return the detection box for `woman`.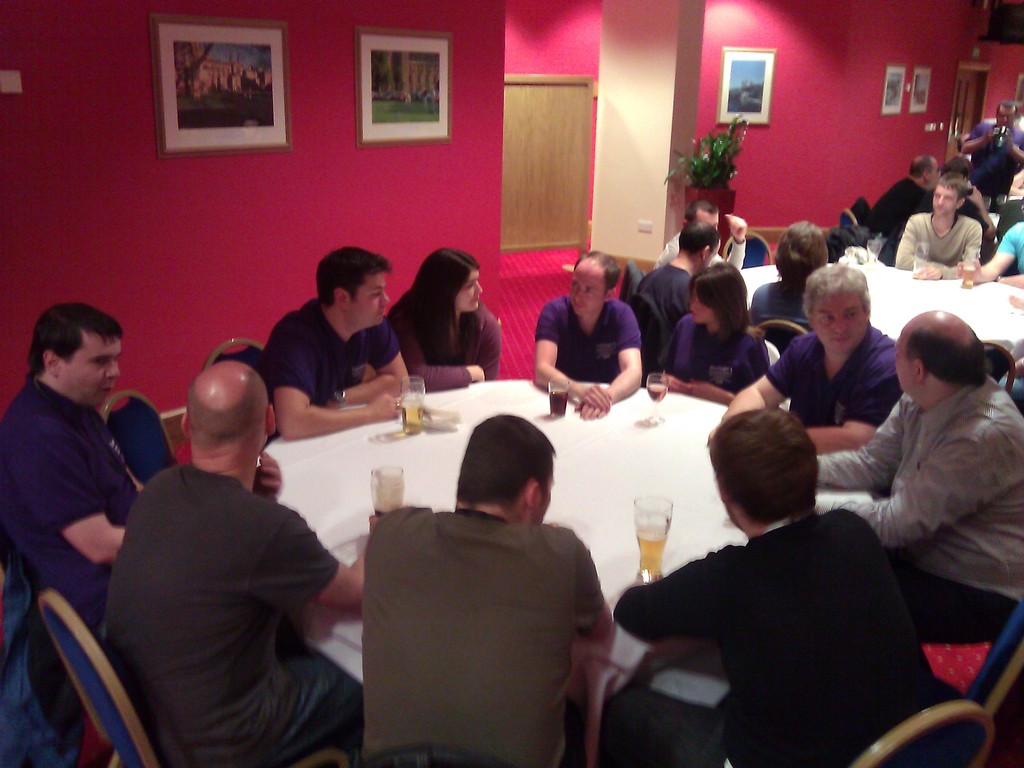
crop(744, 220, 831, 336).
